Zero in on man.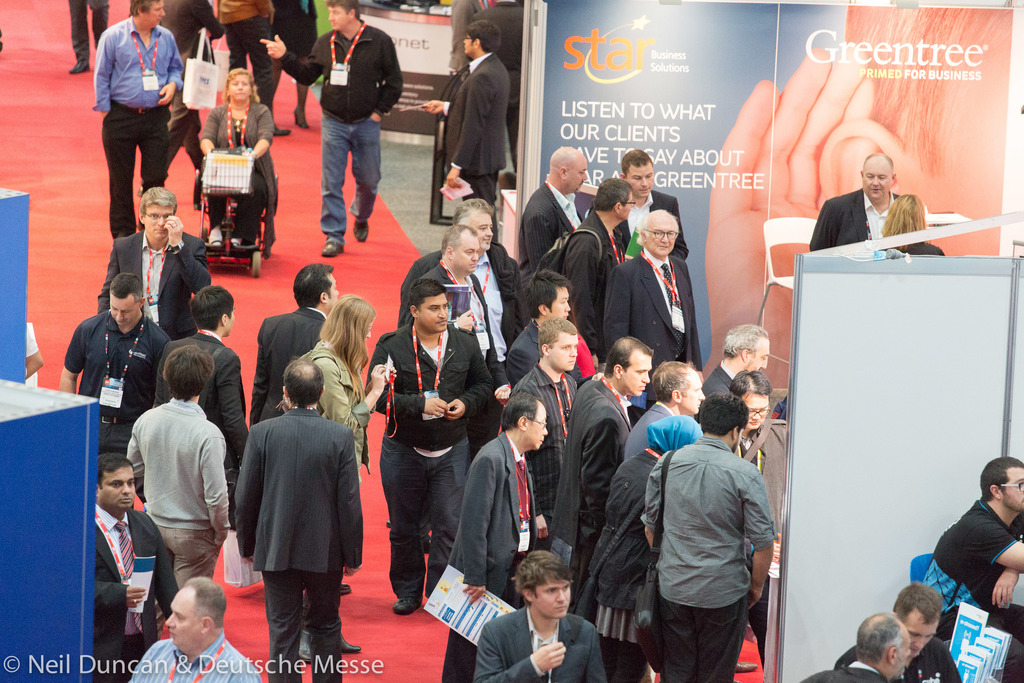
Zeroed in: BBox(474, 548, 602, 682).
